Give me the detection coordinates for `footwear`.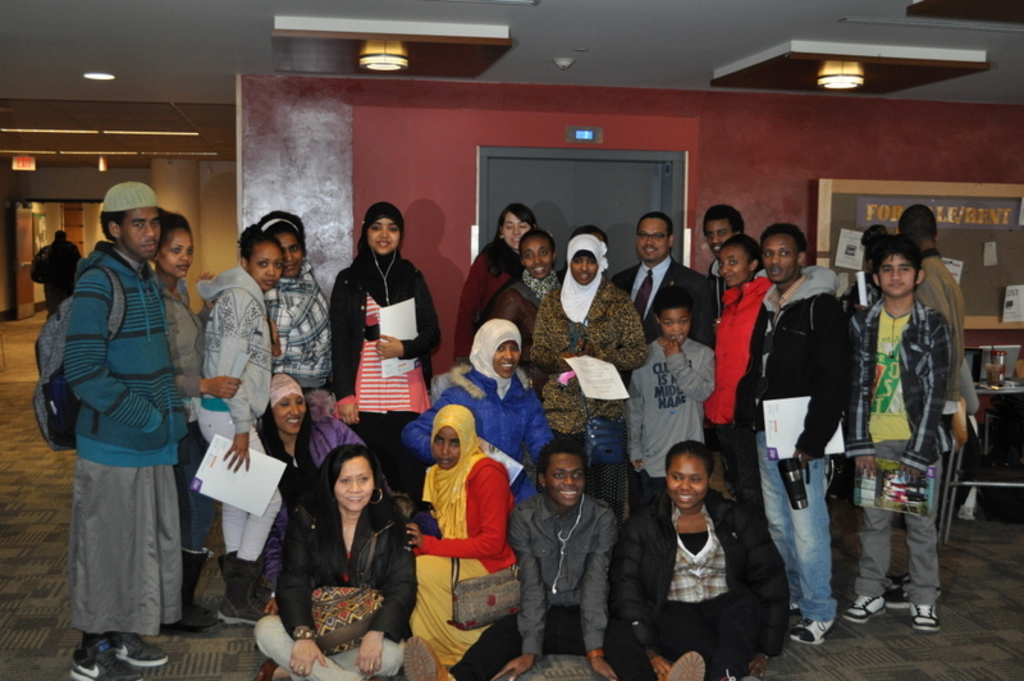
(403, 637, 452, 680).
